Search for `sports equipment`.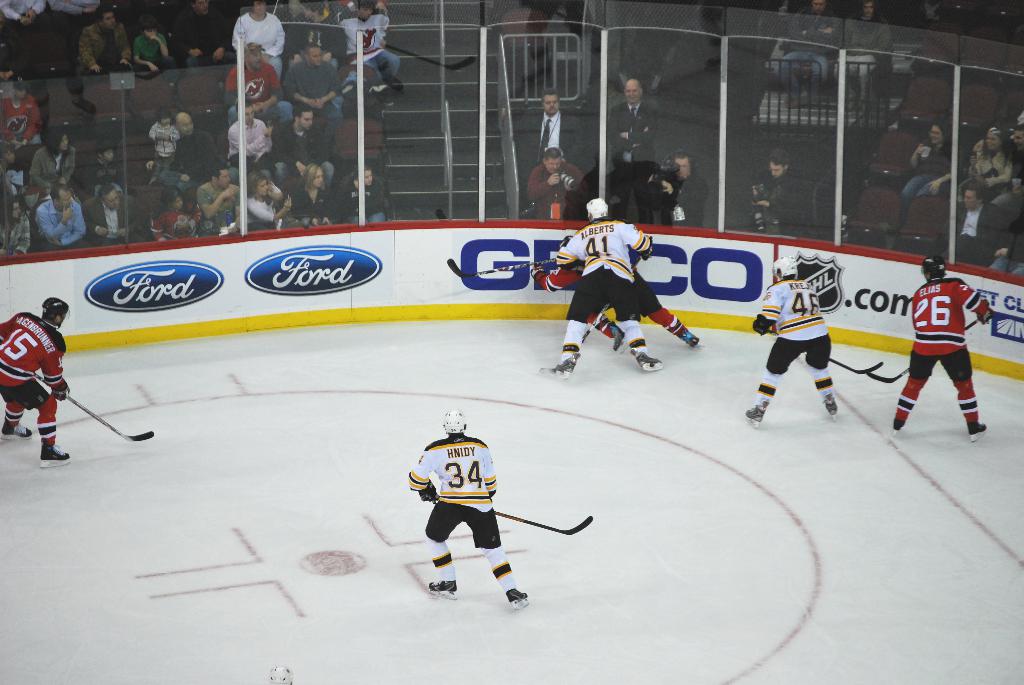
Found at l=416, t=484, r=438, b=505.
